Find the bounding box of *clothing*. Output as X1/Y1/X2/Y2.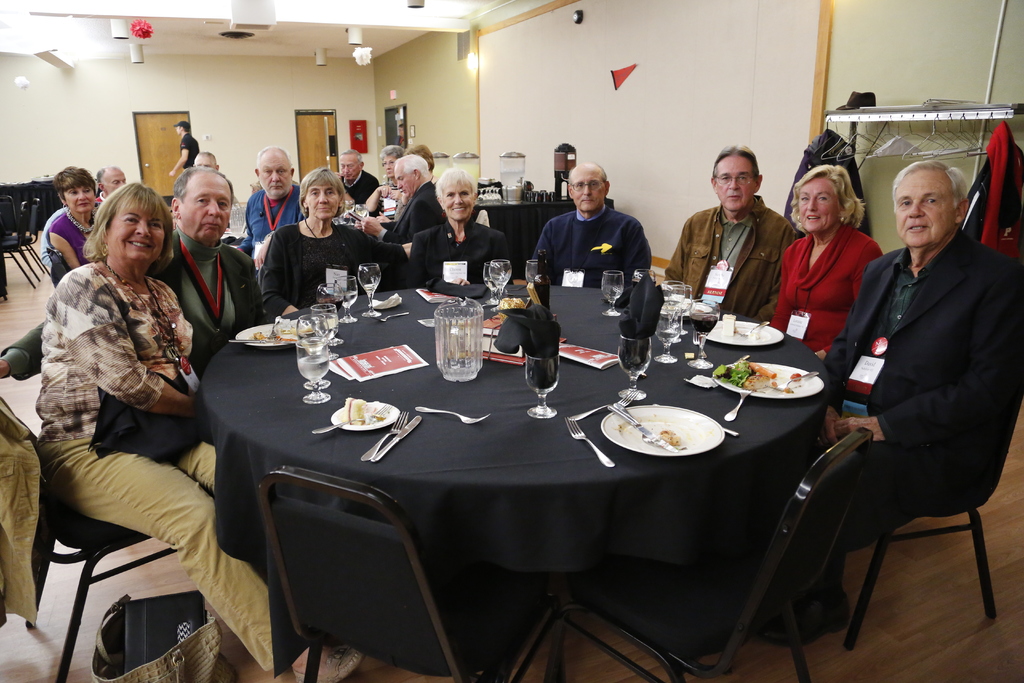
252/209/388/322.
